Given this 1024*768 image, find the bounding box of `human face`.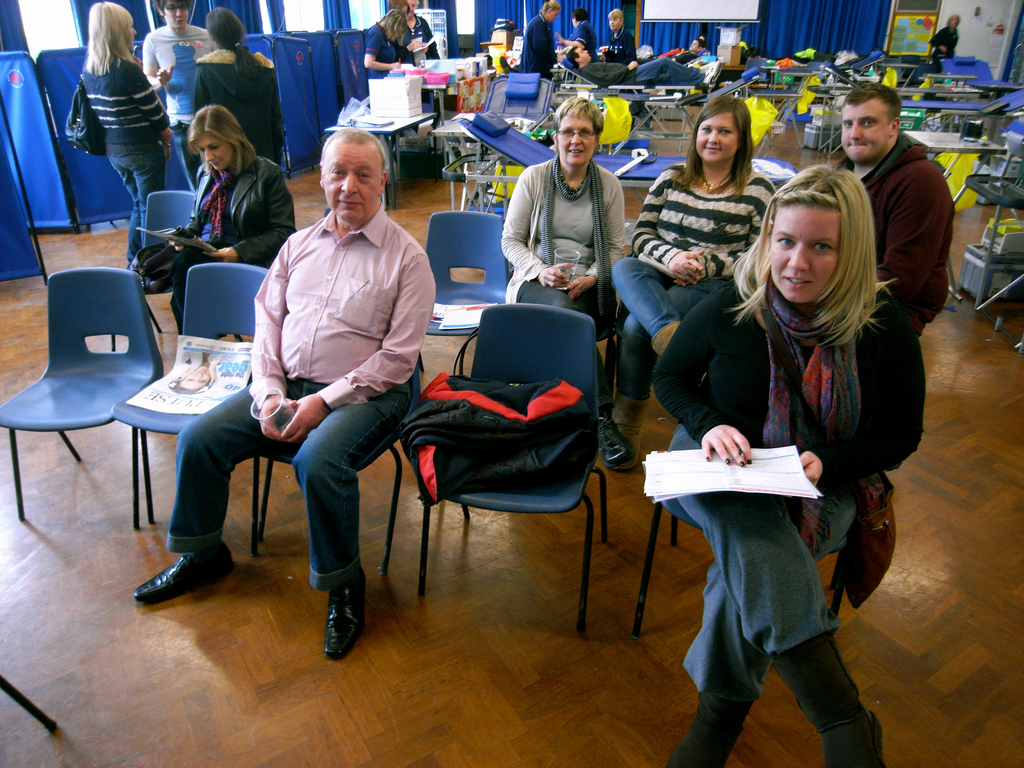
rect(840, 102, 885, 164).
